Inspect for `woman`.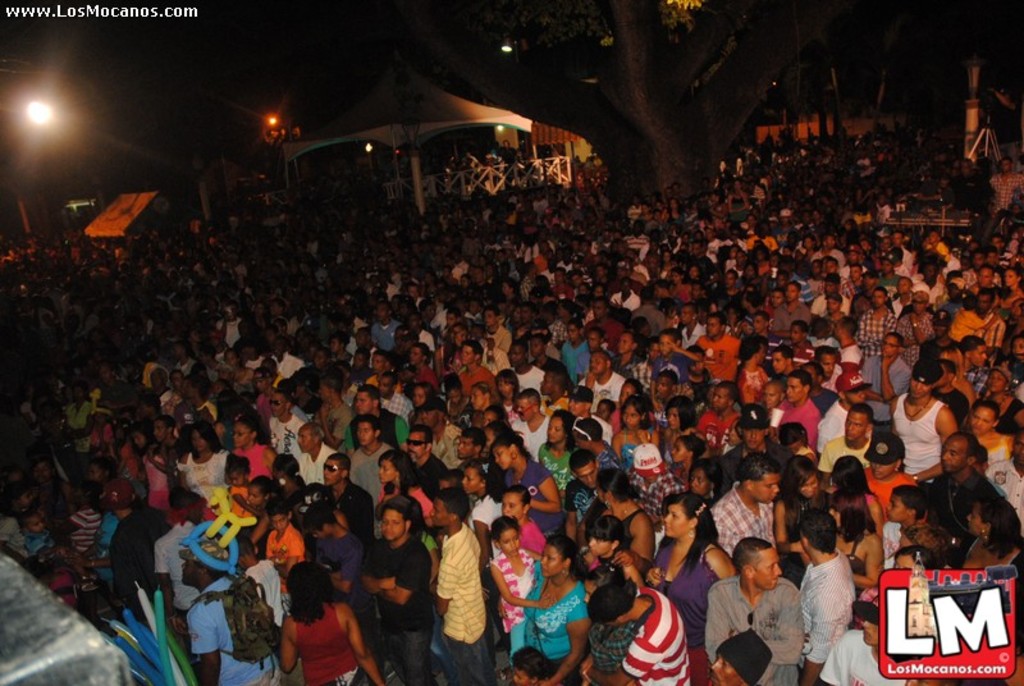
Inspection: <region>645, 491, 741, 685</region>.
